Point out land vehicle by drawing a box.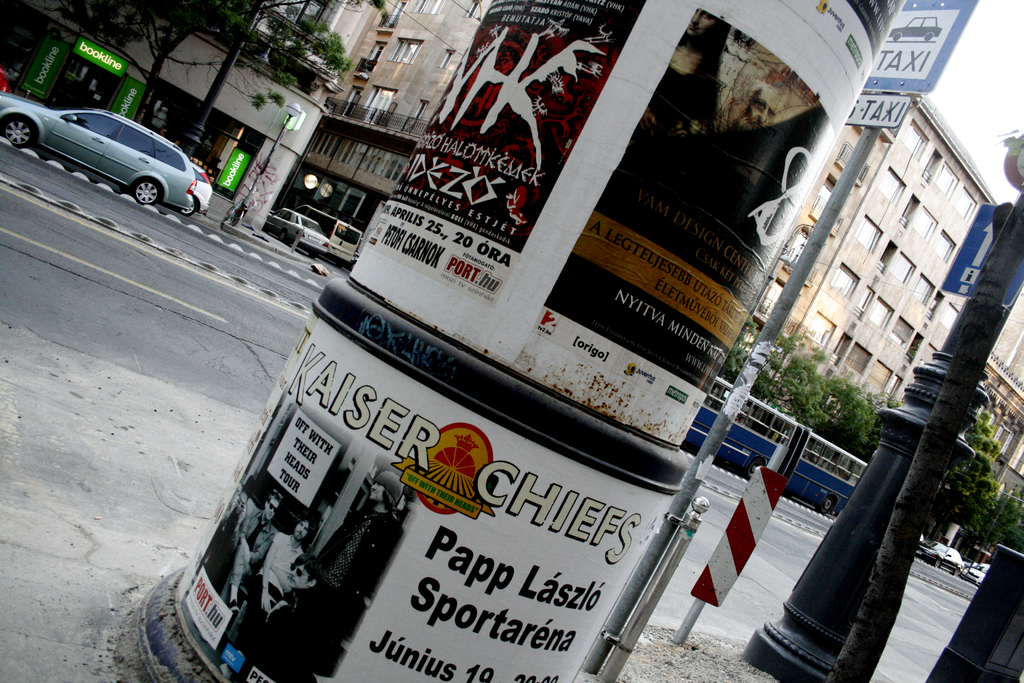
box(175, 163, 212, 217).
